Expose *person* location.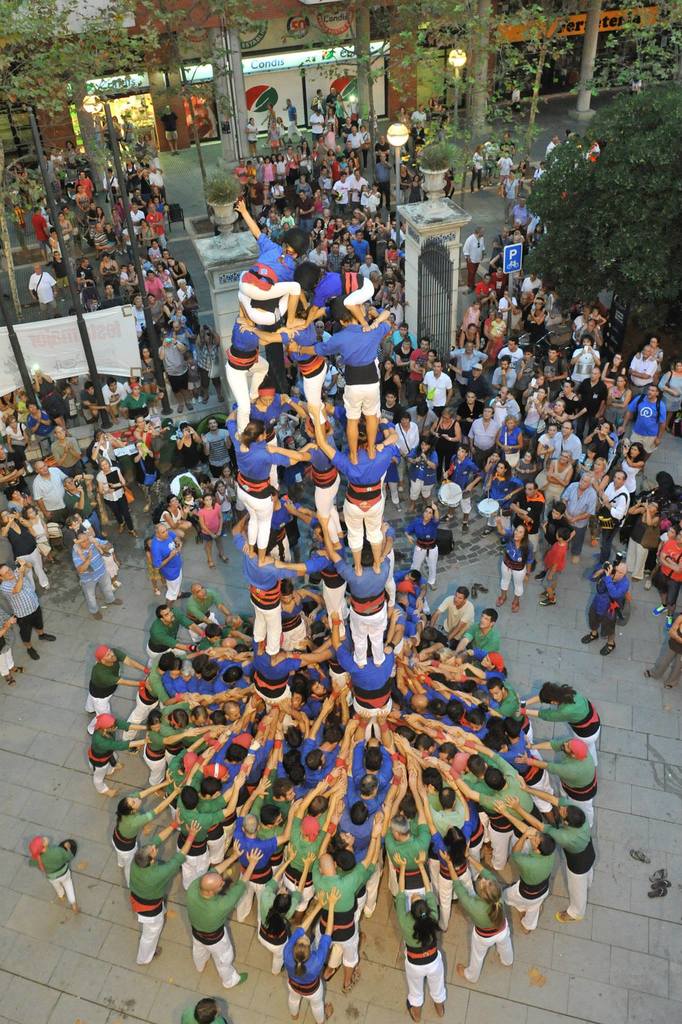
Exposed at pyautogui.locateOnScreen(481, 138, 498, 186).
